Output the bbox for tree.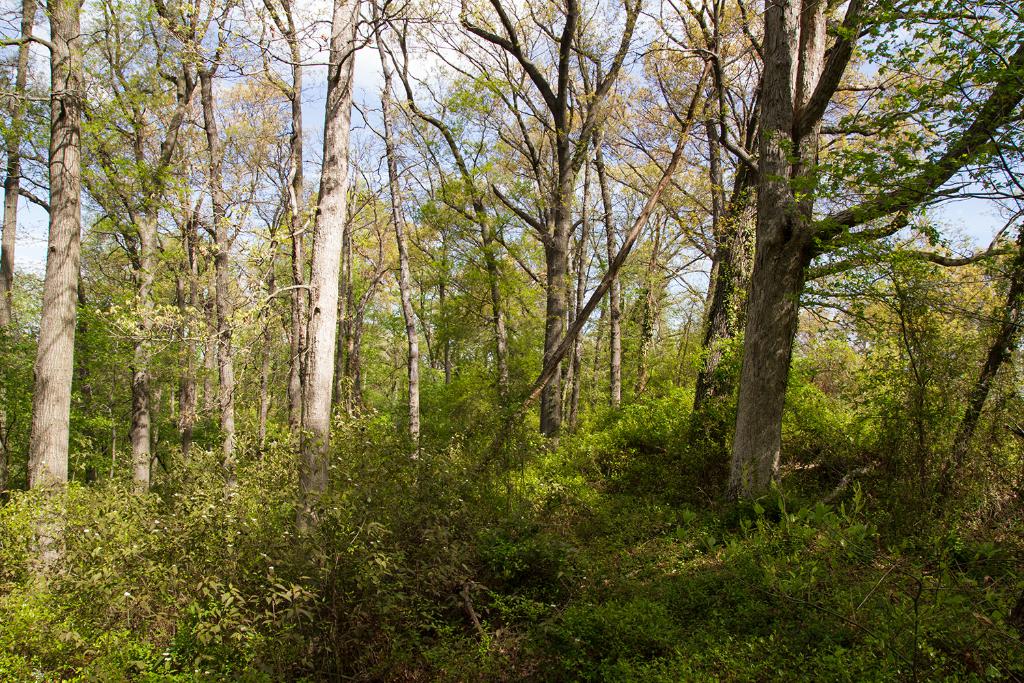
(822, 0, 1023, 581).
